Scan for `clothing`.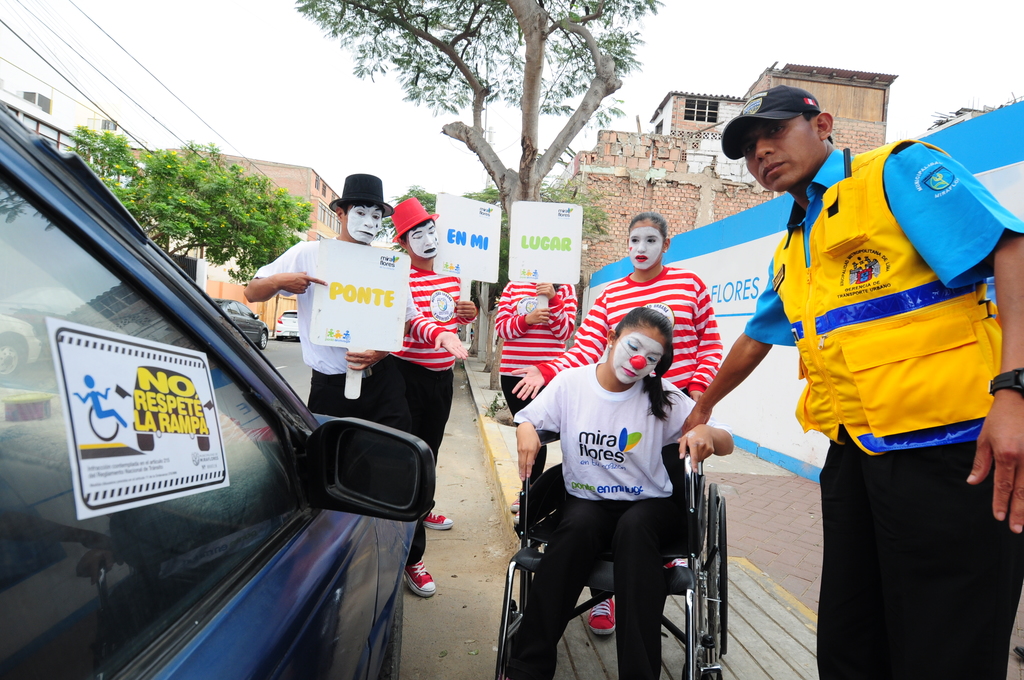
Scan result: {"left": 492, "top": 275, "right": 582, "bottom": 419}.
